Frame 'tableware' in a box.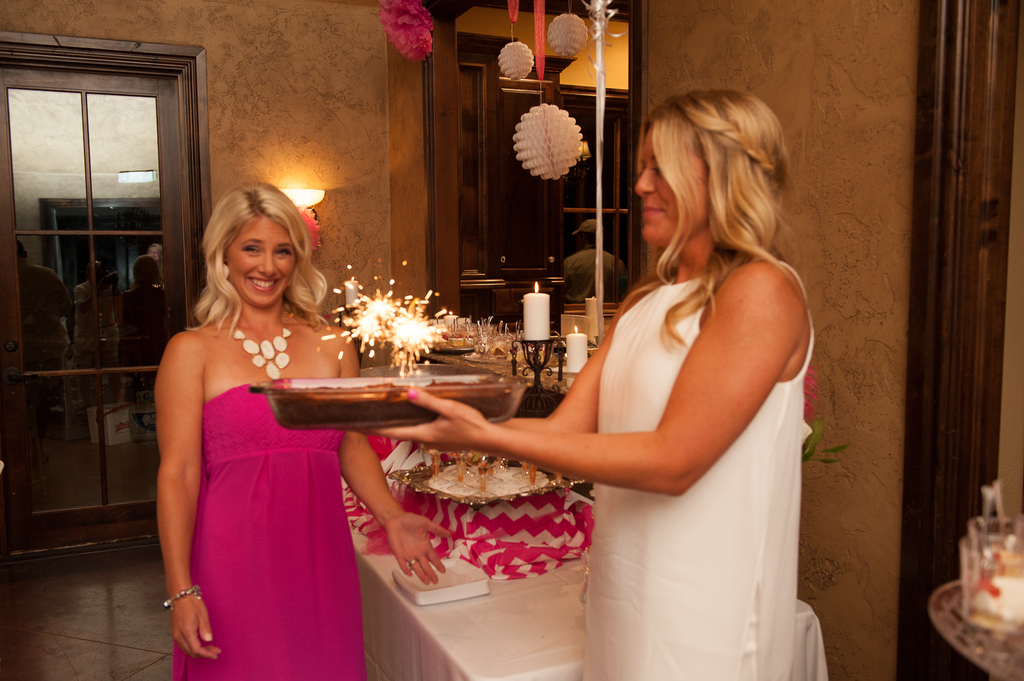
box=[388, 453, 585, 511].
